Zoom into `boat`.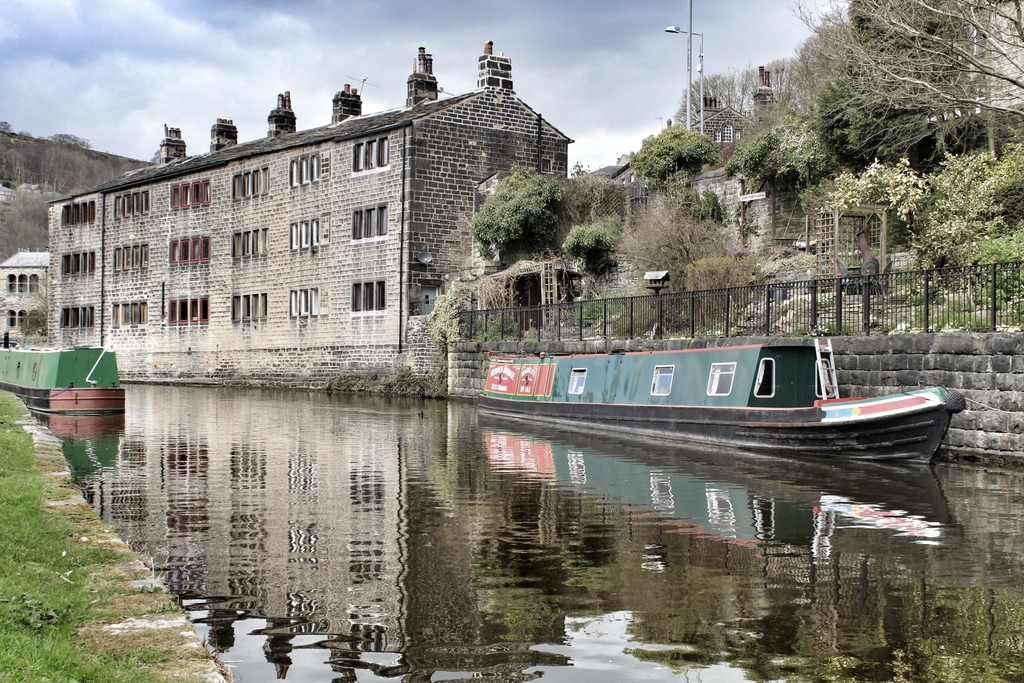
Zoom target: <bbox>479, 282, 931, 463</bbox>.
